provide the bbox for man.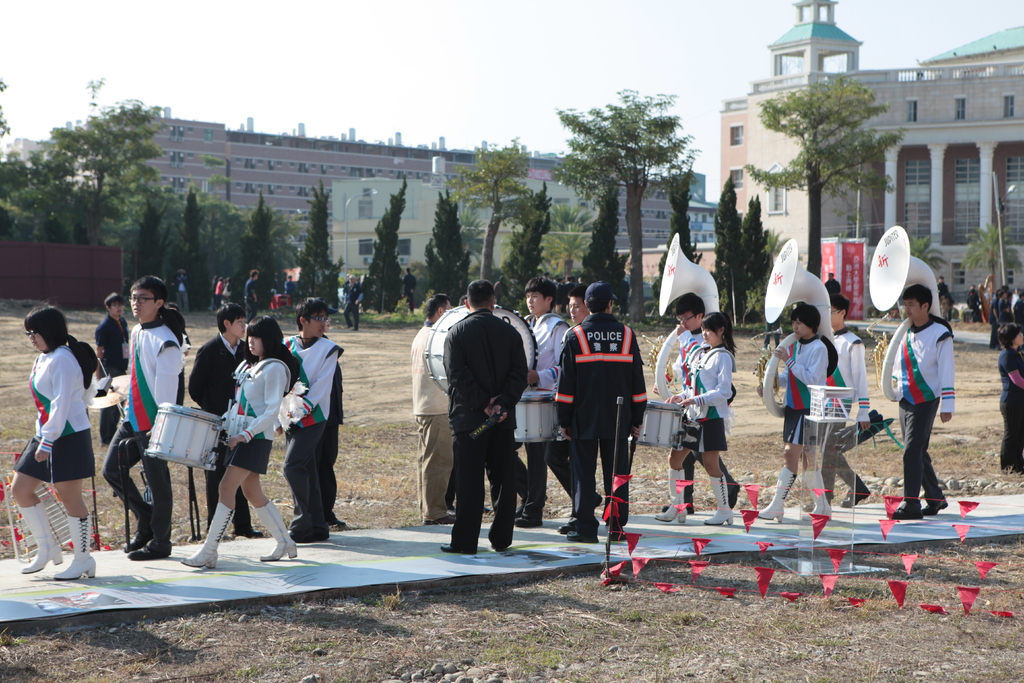
BBox(281, 294, 342, 543).
